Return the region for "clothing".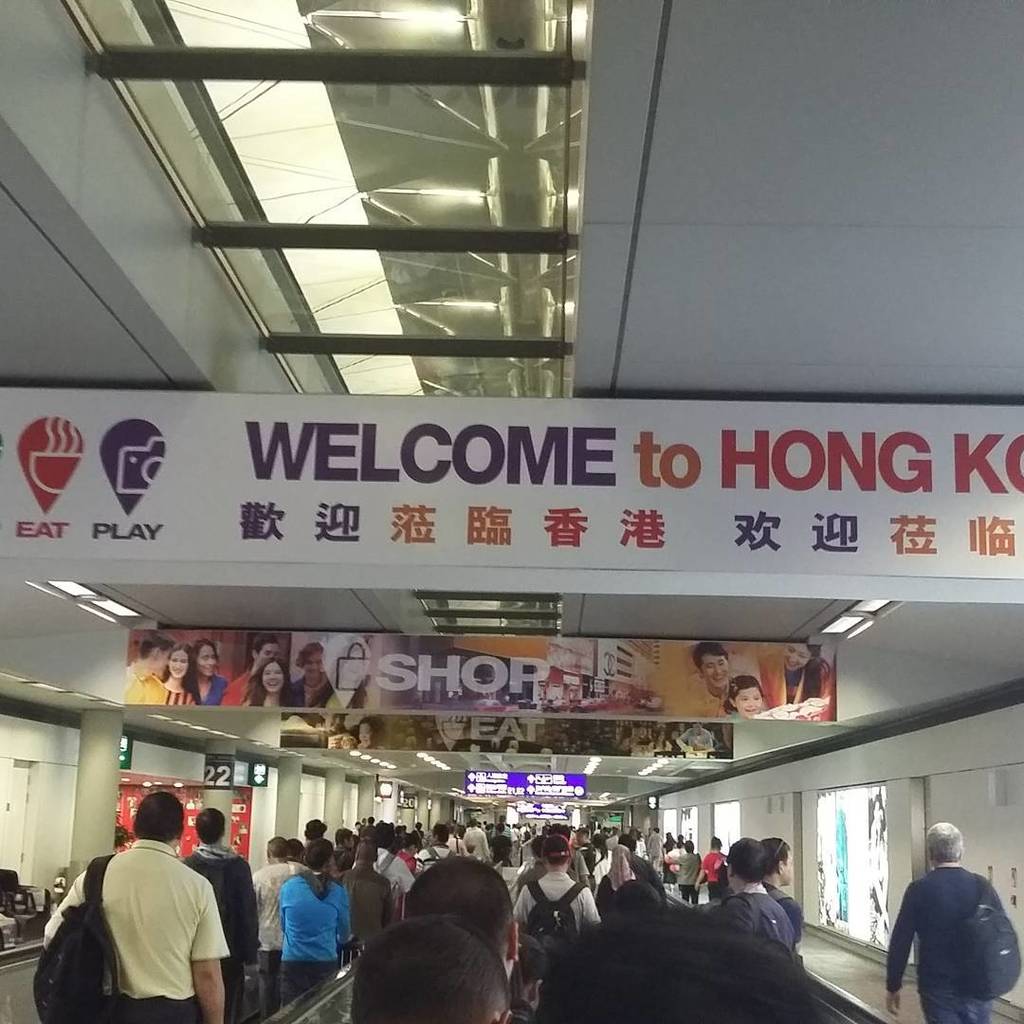
detection(883, 871, 999, 1023).
